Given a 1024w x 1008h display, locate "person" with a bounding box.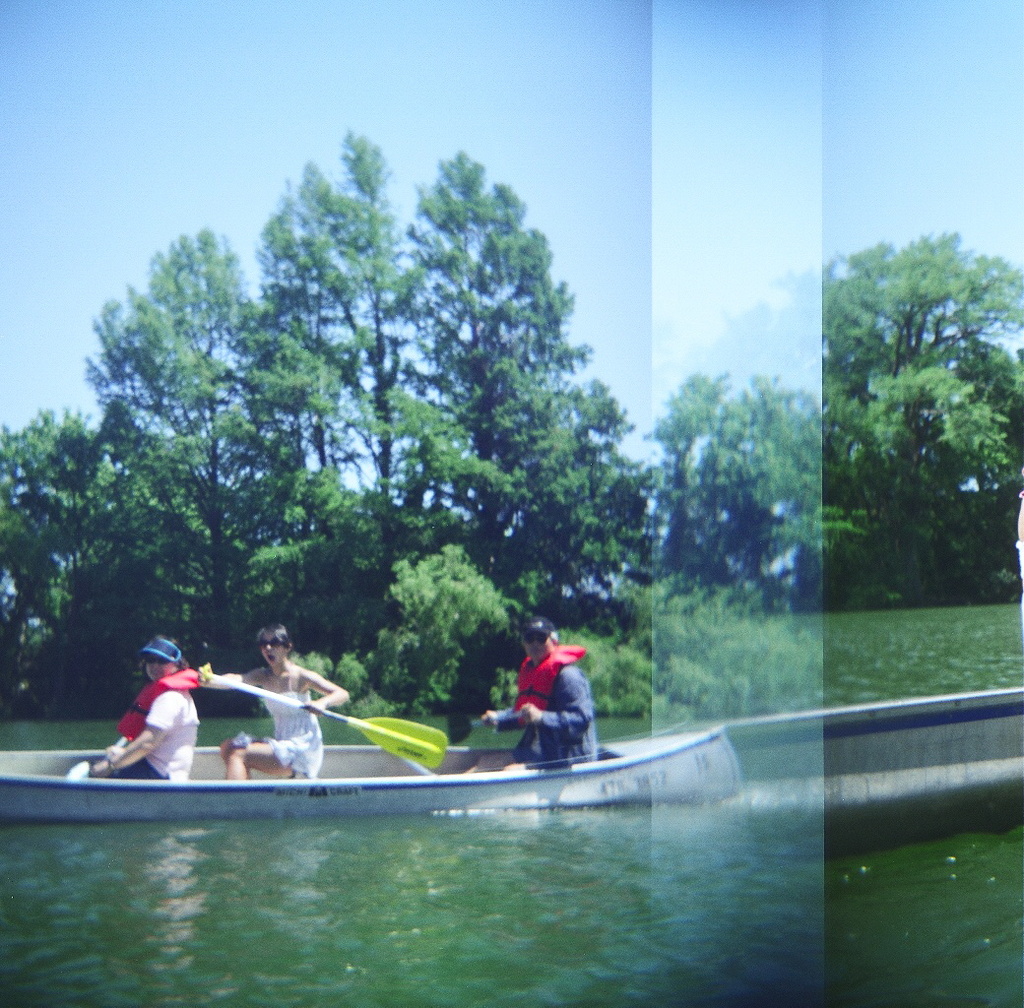
Located: [left=212, top=626, right=343, bottom=786].
